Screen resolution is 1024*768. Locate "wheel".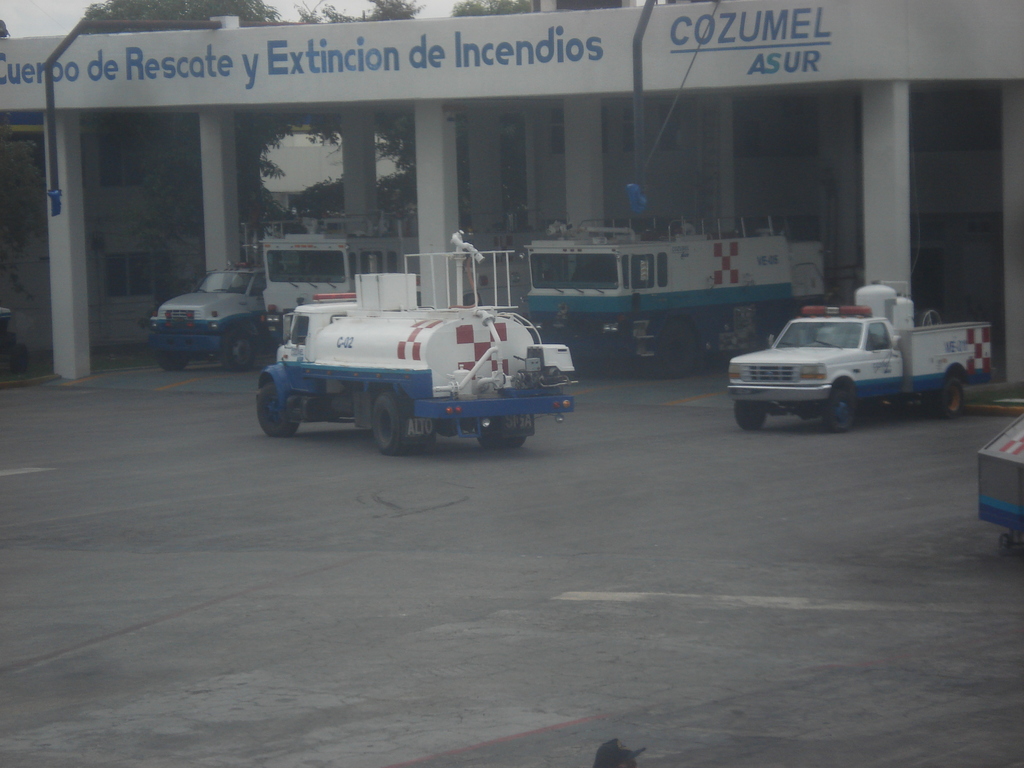
rect(1000, 535, 1010, 550).
